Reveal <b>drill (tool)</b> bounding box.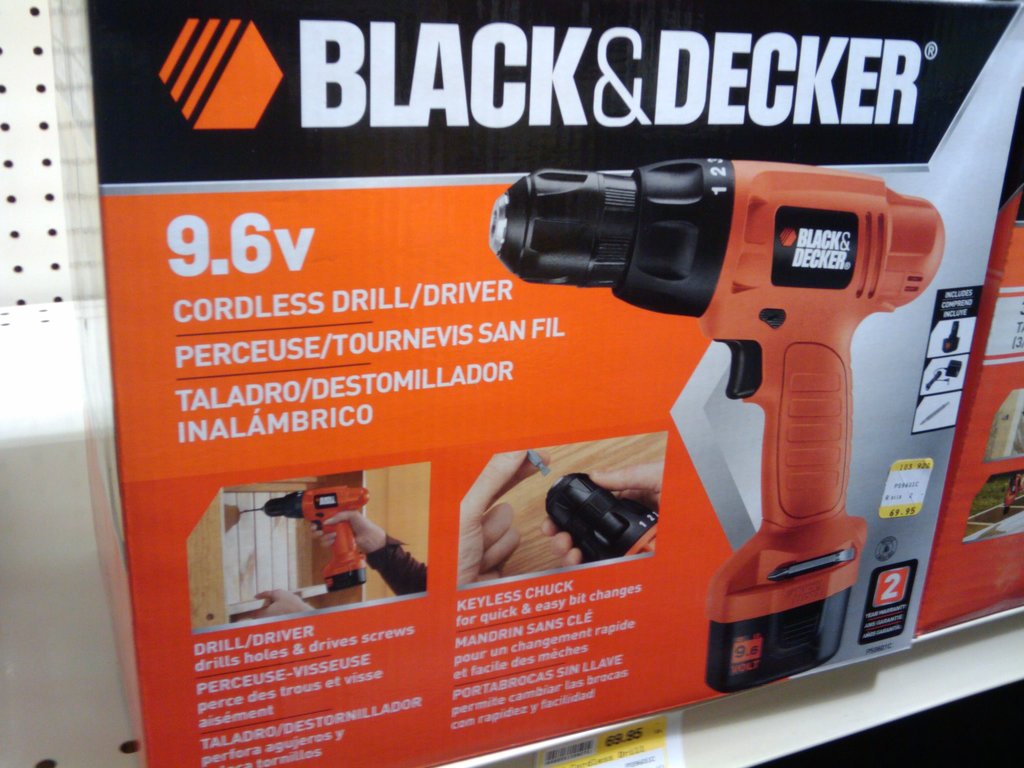
Revealed: 237/487/369/588.
